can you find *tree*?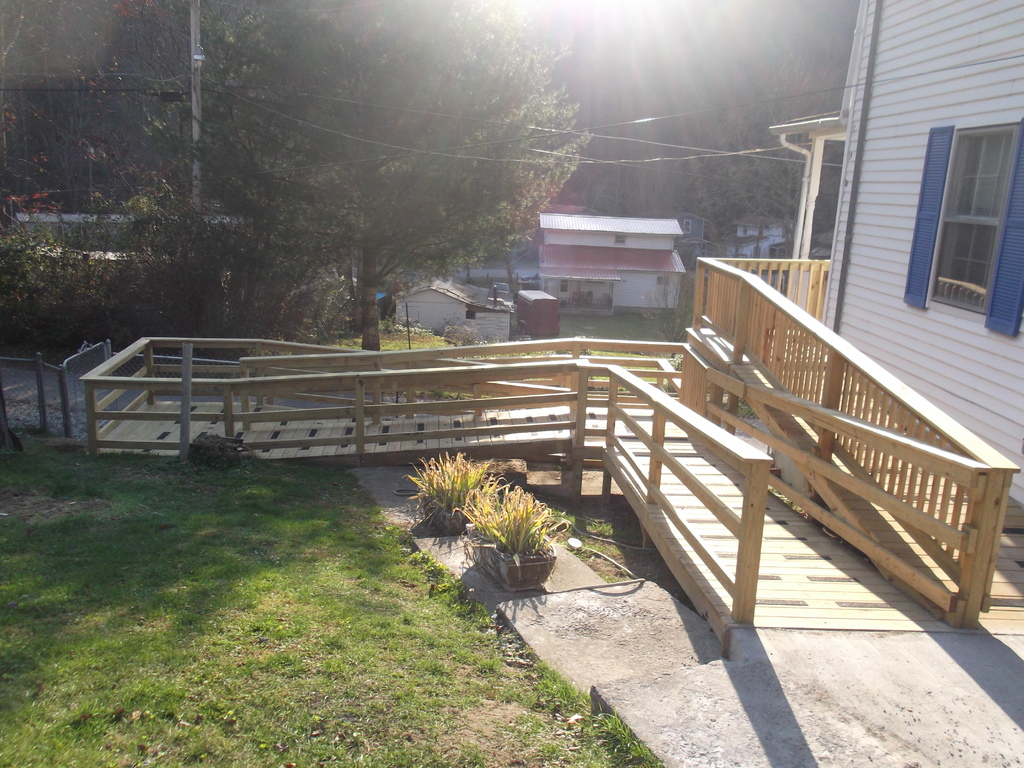
Yes, bounding box: [x1=138, y1=0, x2=588, y2=357].
